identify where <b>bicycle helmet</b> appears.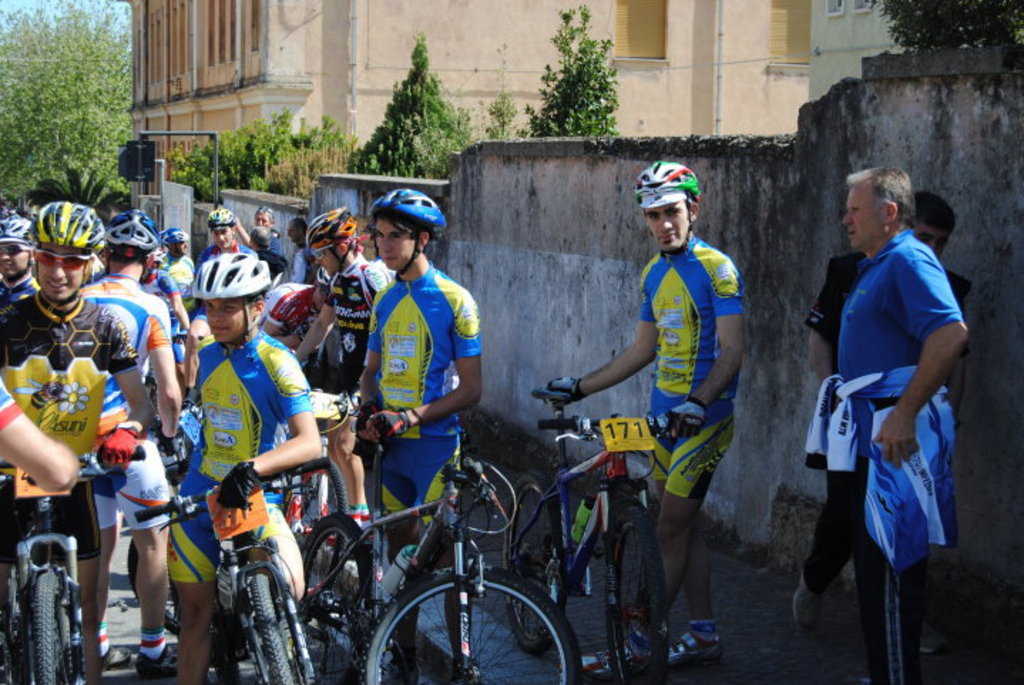
Appears at 209/211/234/221.
